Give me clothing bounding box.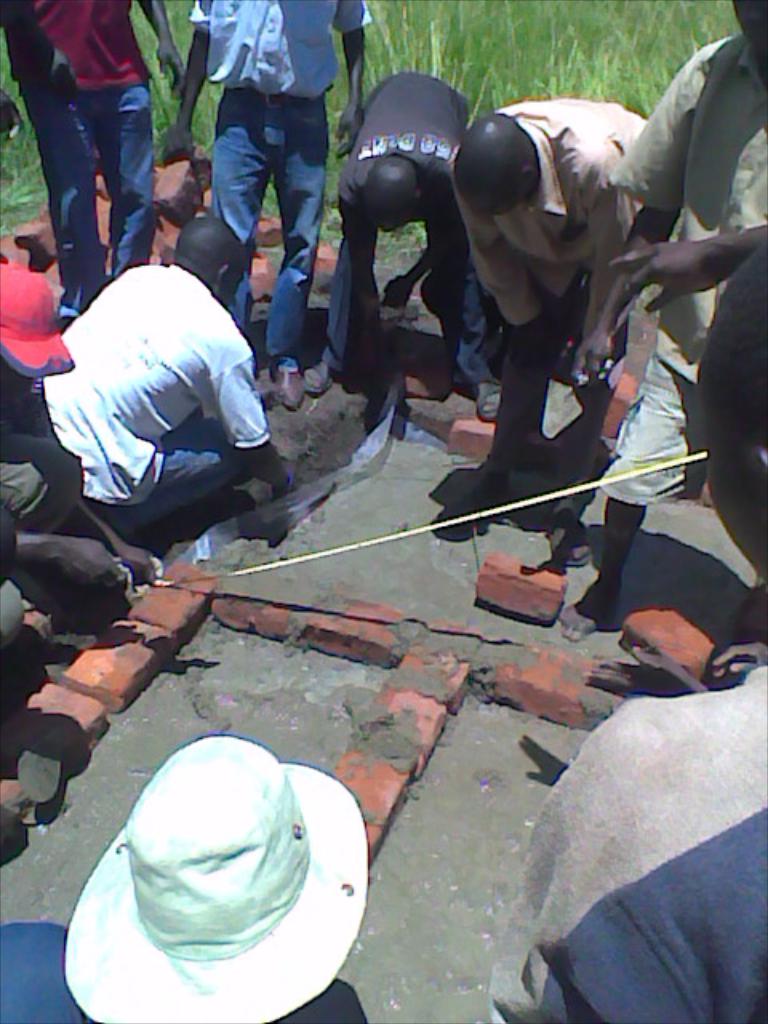
pyautogui.locateOnScreen(344, 64, 483, 392).
